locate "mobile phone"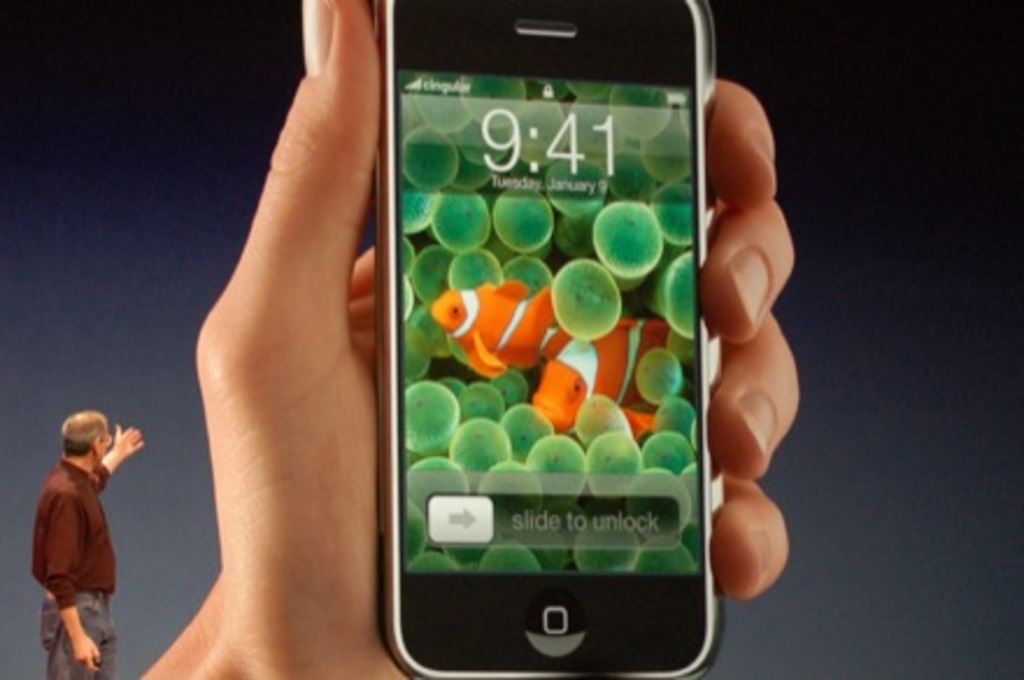
[344,5,747,679]
